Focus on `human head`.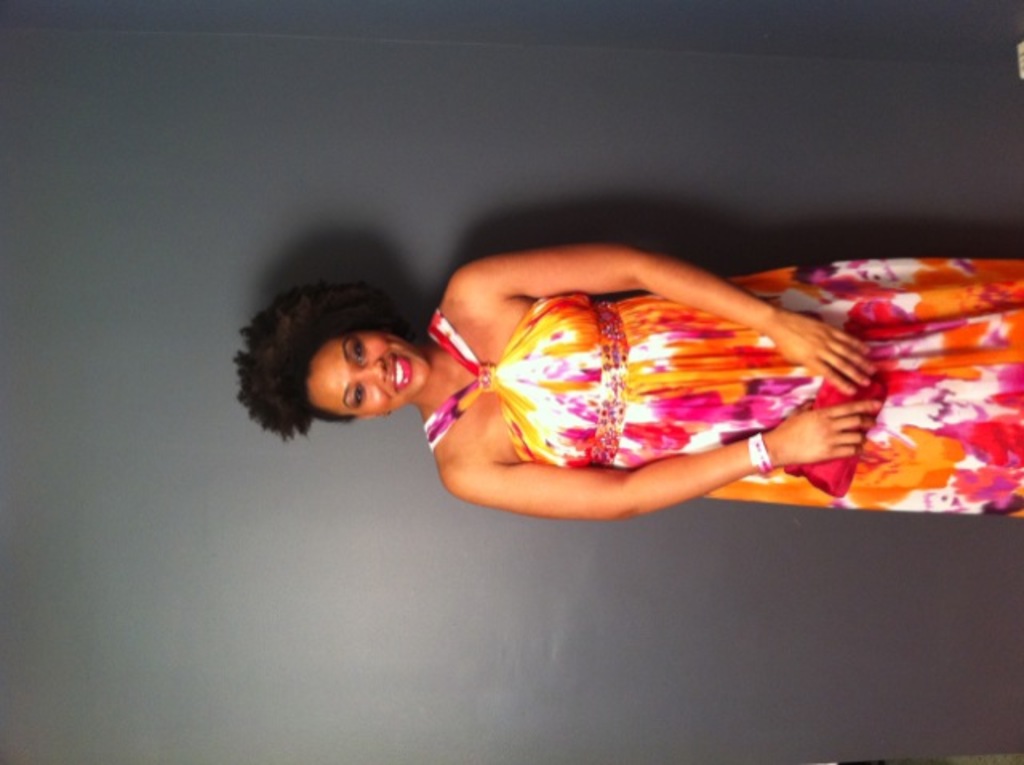
Focused at left=235, top=278, right=434, bottom=440.
